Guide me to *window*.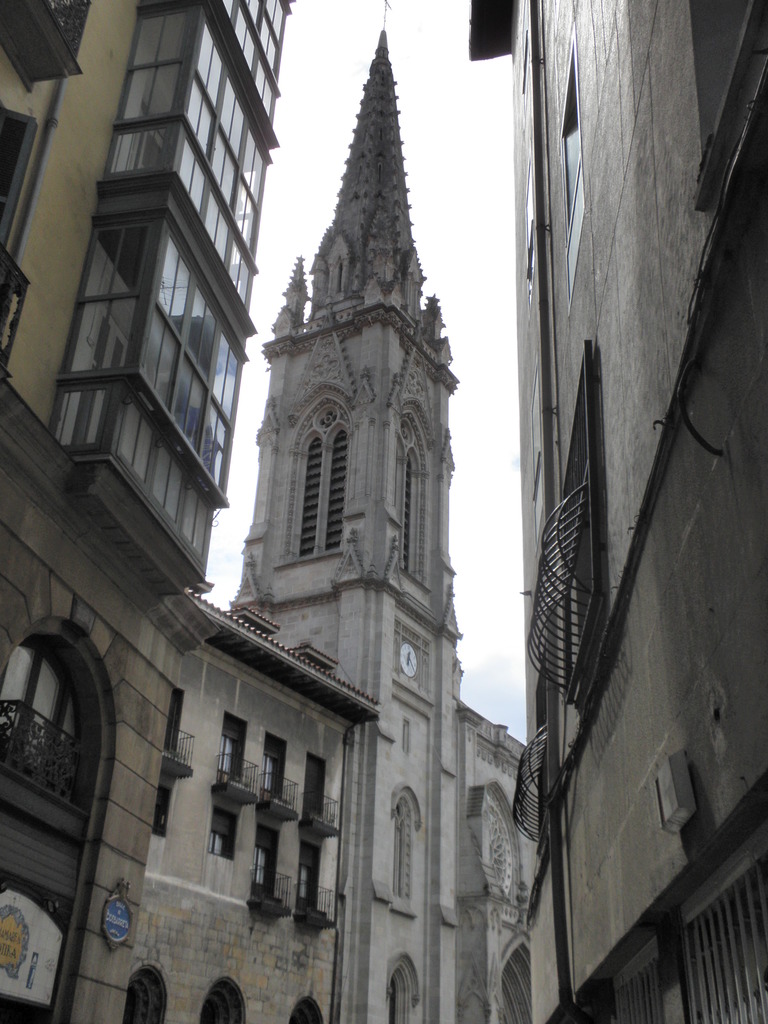
Guidance: bbox=(218, 717, 250, 856).
